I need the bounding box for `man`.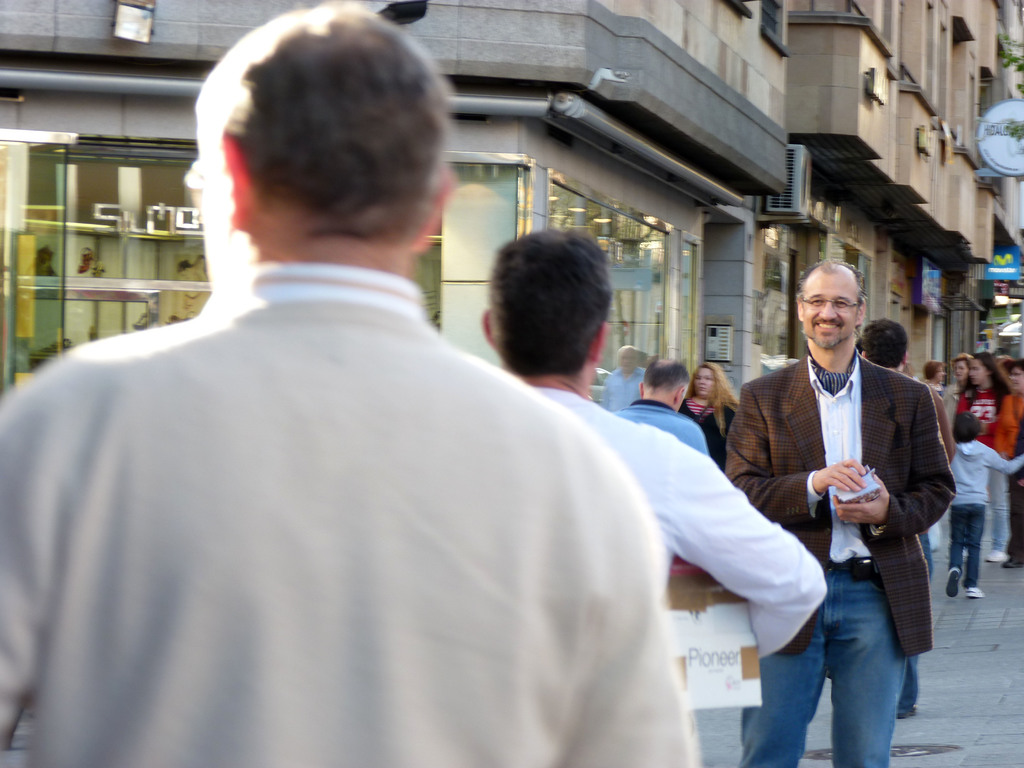
Here it is: x1=858 y1=321 x2=954 y2=725.
